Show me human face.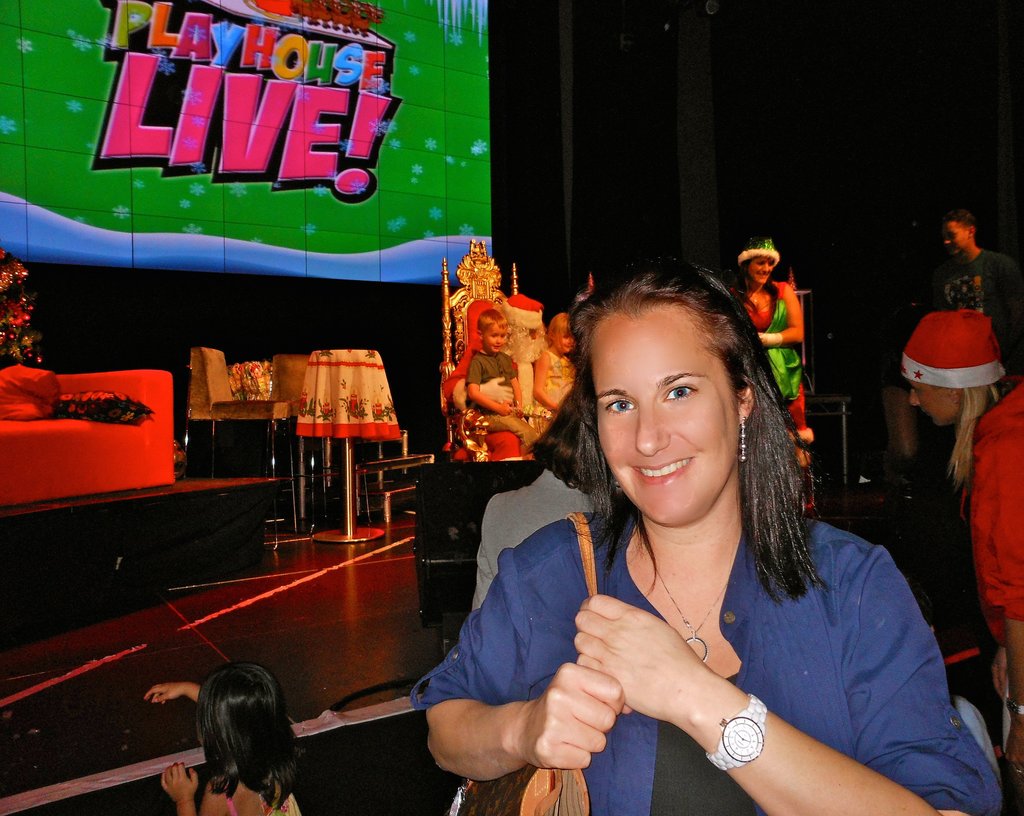
human face is here: [x1=947, y1=224, x2=968, y2=255].
